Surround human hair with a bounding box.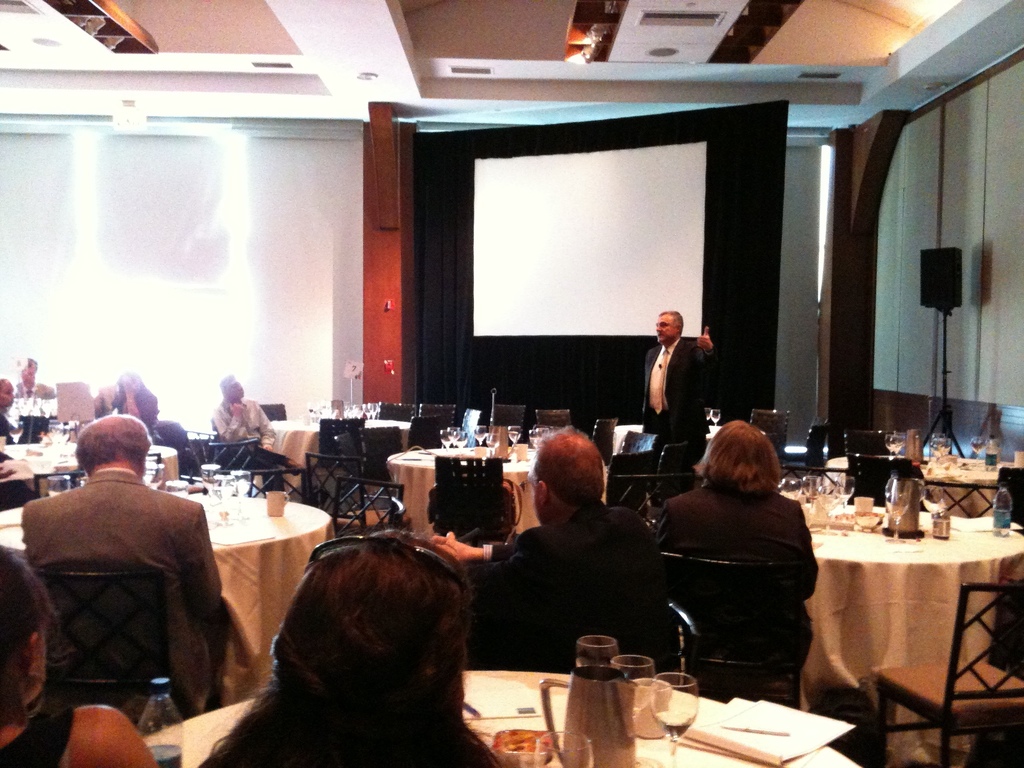
bbox=[217, 374, 236, 401].
